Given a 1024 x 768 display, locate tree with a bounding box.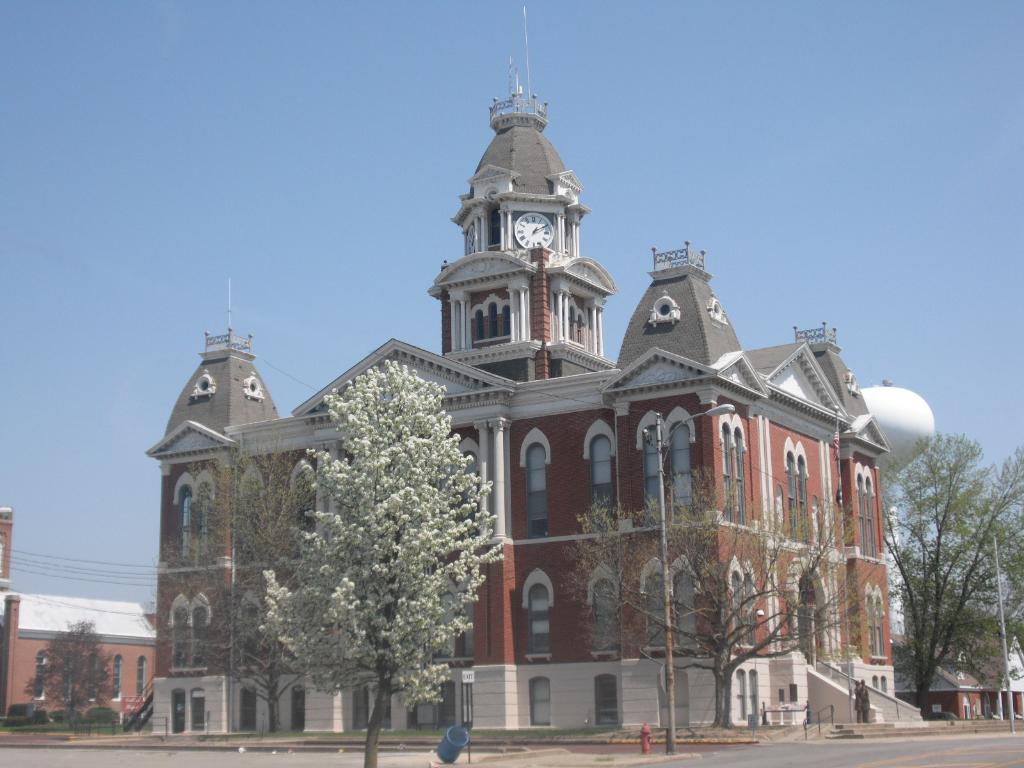
Located: (18,616,120,723).
